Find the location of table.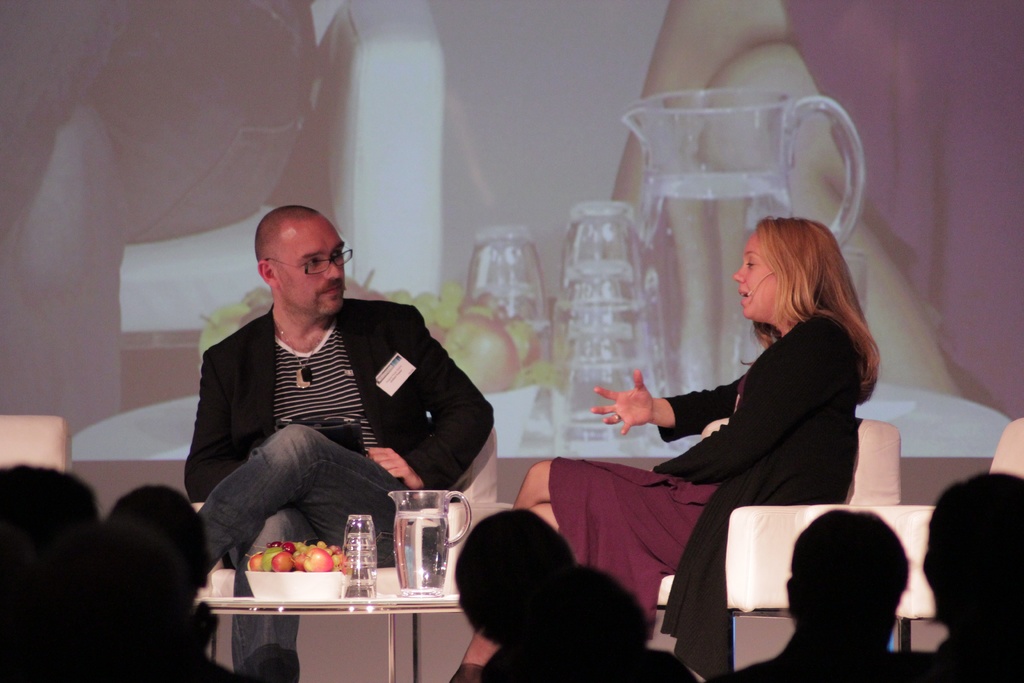
Location: locate(189, 564, 474, 682).
